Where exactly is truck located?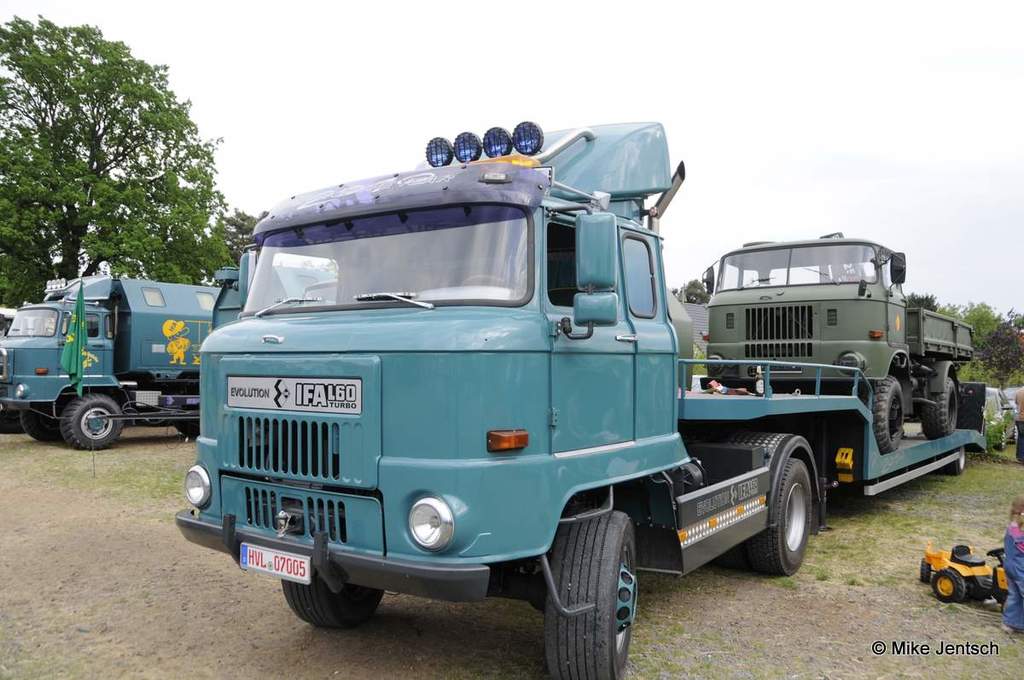
Its bounding box is (x1=702, y1=225, x2=988, y2=484).
